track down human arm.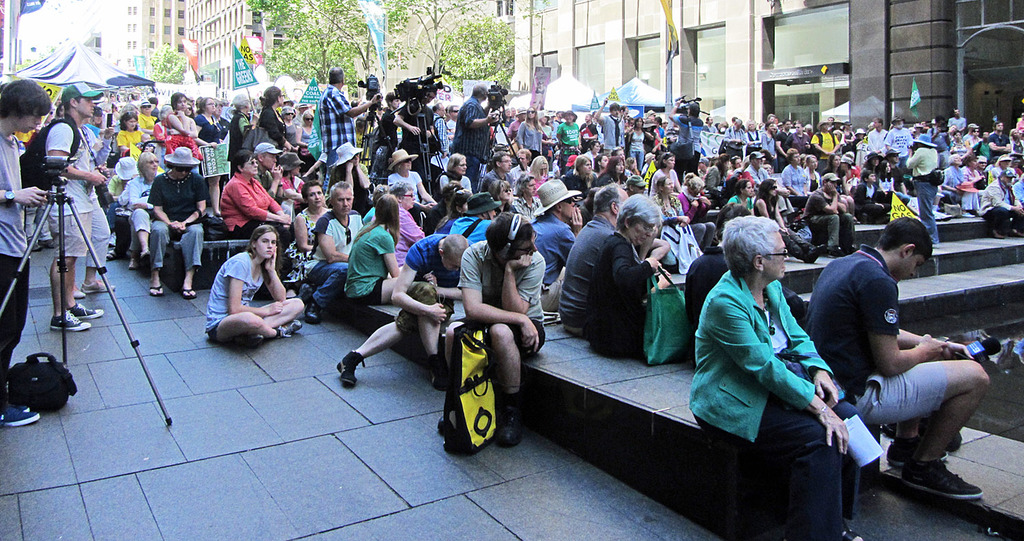
Tracked to box(292, 212, 314, 251).
